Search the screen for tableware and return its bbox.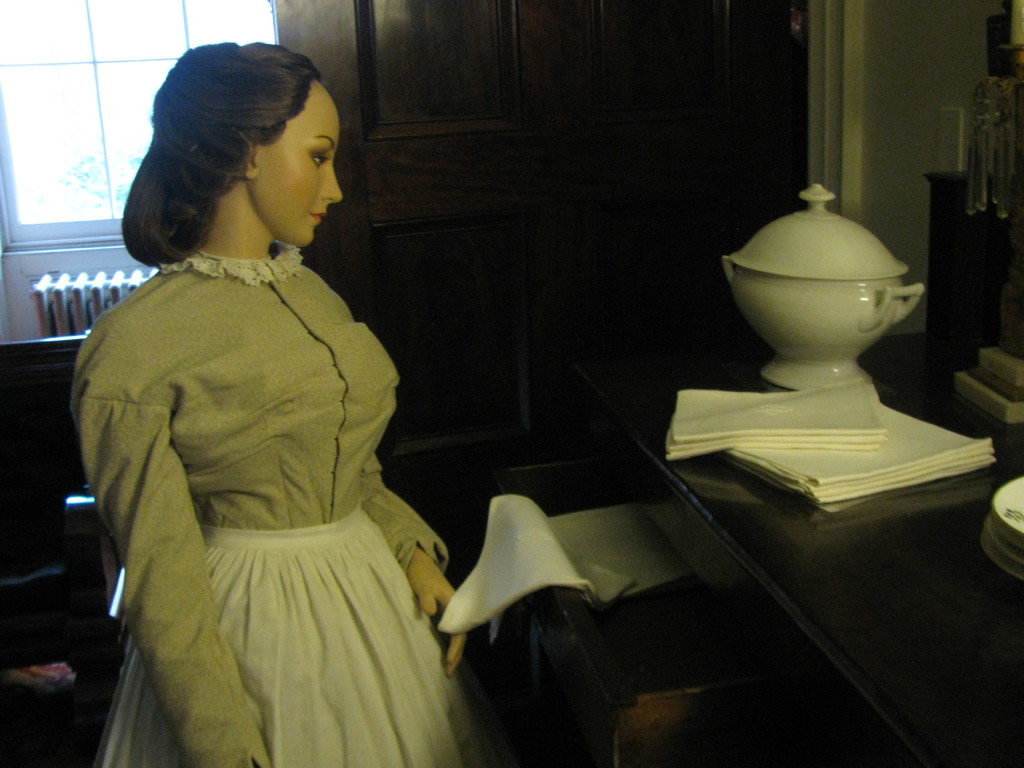
Found: crop(726, 207, 930, 377).
